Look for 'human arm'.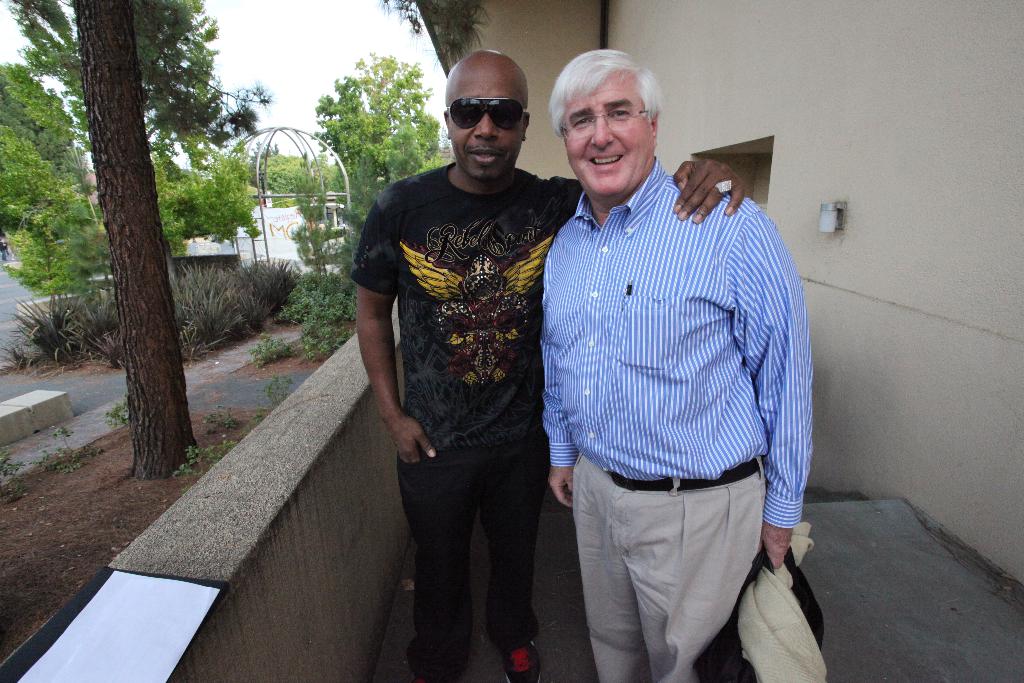
Found: 723,188,831,568.
